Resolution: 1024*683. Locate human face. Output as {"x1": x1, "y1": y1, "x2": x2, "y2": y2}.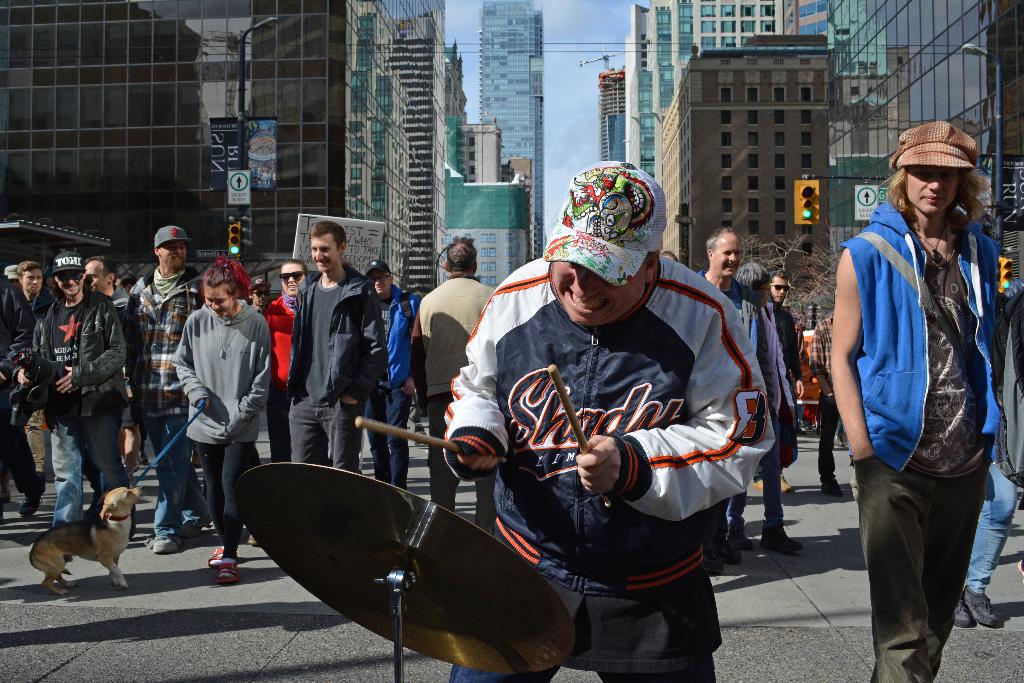
{"x1": 716, "y1": 236, "x2": 742, "y2": 273}.
